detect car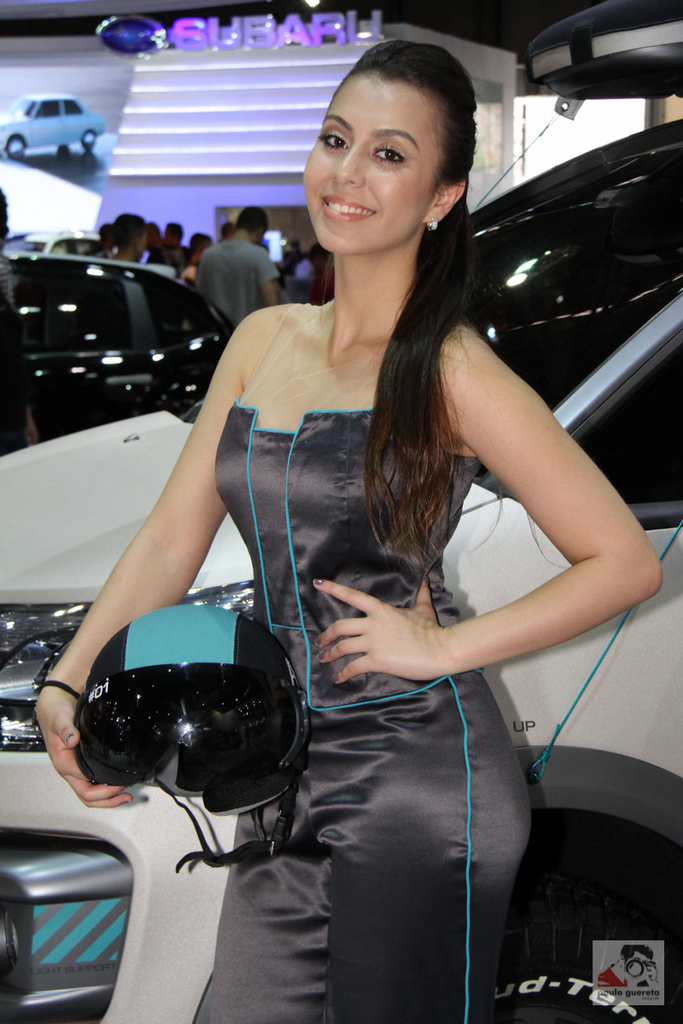
bbox=[0, 245, 230, 441]
